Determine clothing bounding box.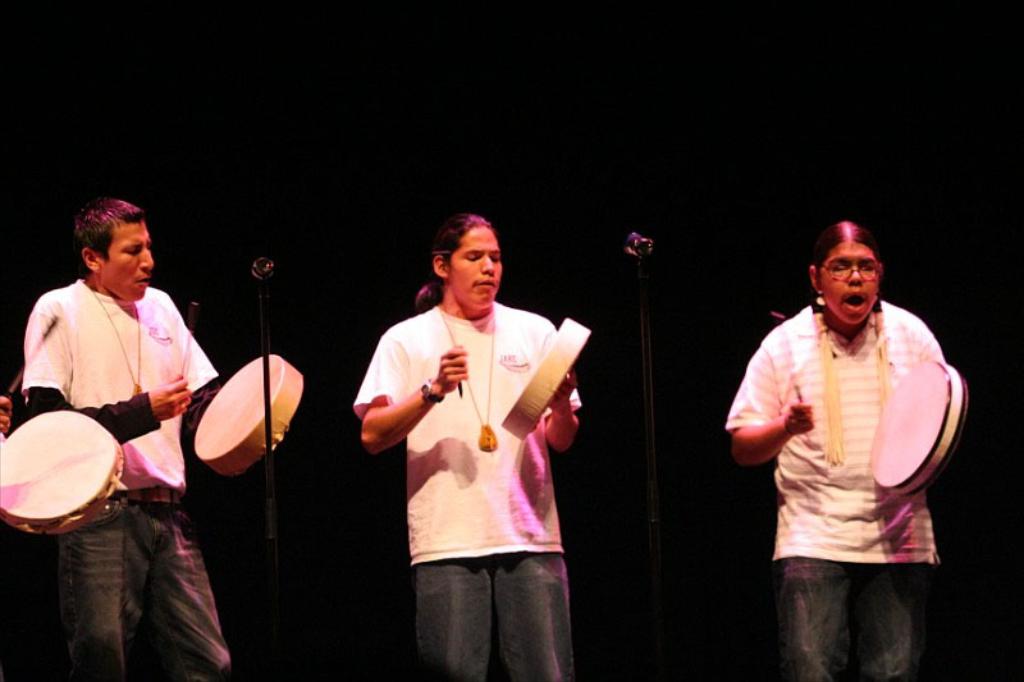
Determined: 13 285 228 681.
